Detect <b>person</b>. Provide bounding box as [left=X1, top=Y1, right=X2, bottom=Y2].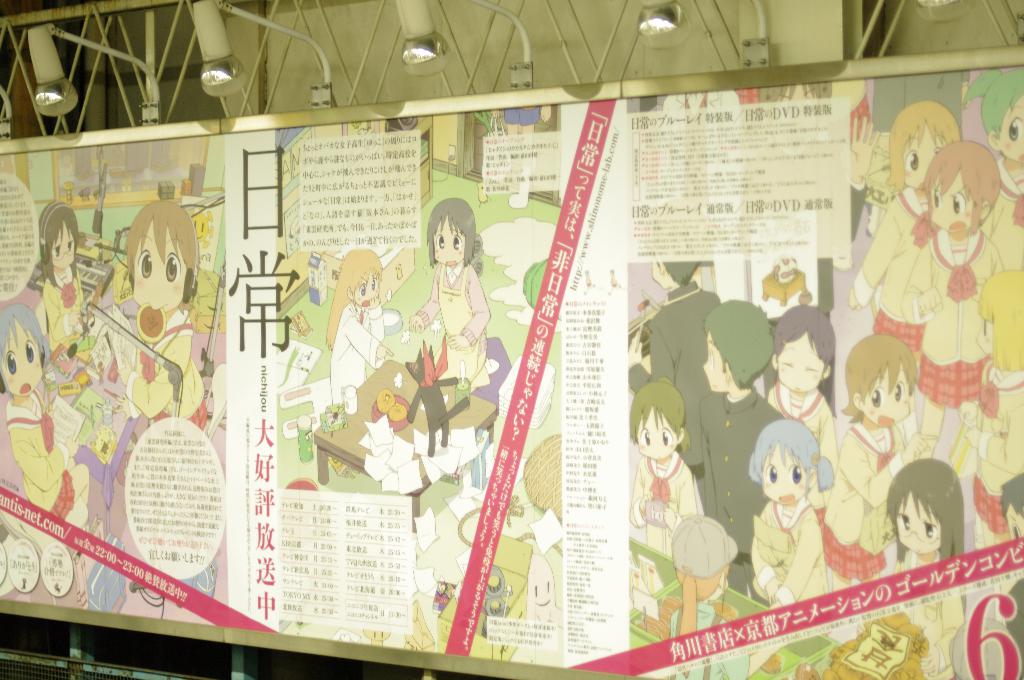
[left=0, top=297, right=93, bottom=530].
